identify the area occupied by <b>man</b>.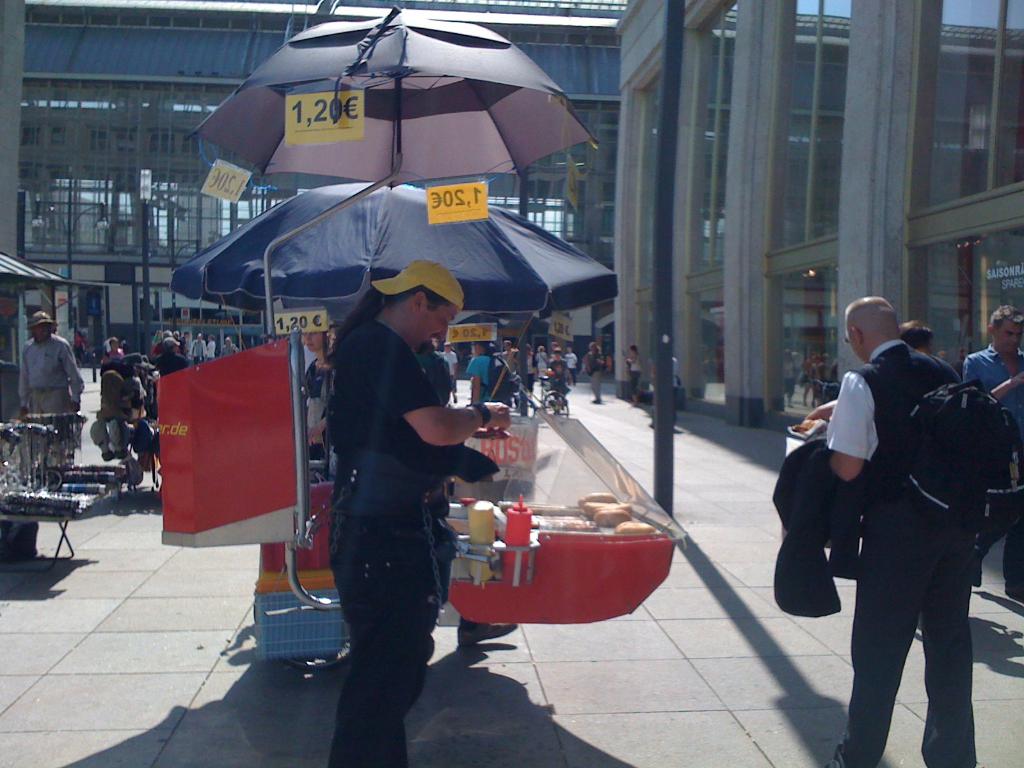
Area: 461:340:518:419.
